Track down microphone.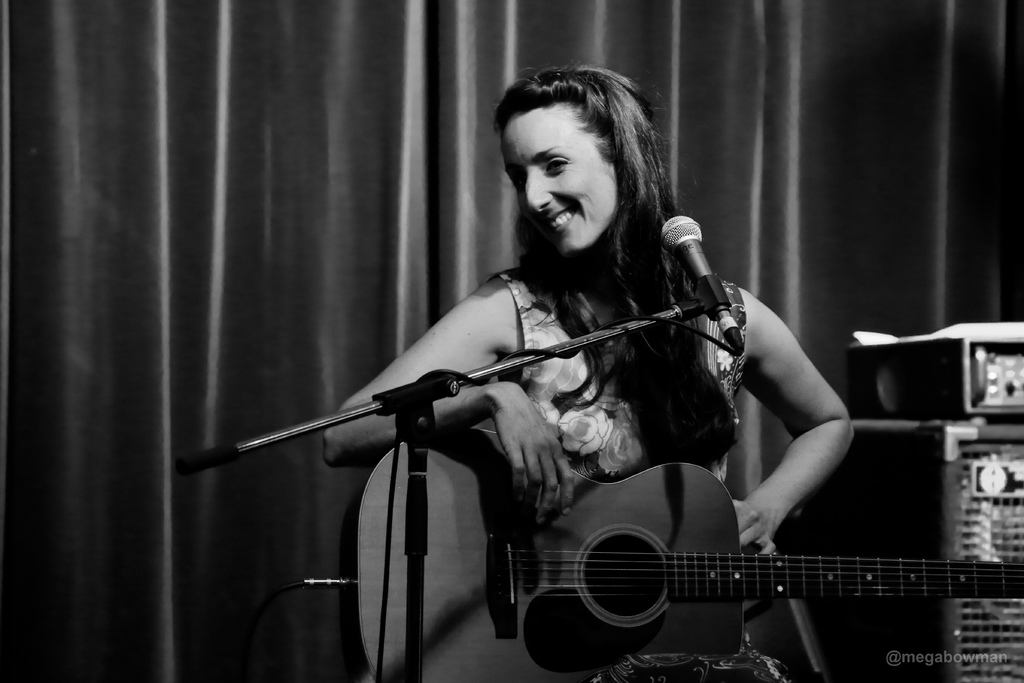
Tracked to {"left": 667, "top": 206, "right": 735, "bottom": 333}.
